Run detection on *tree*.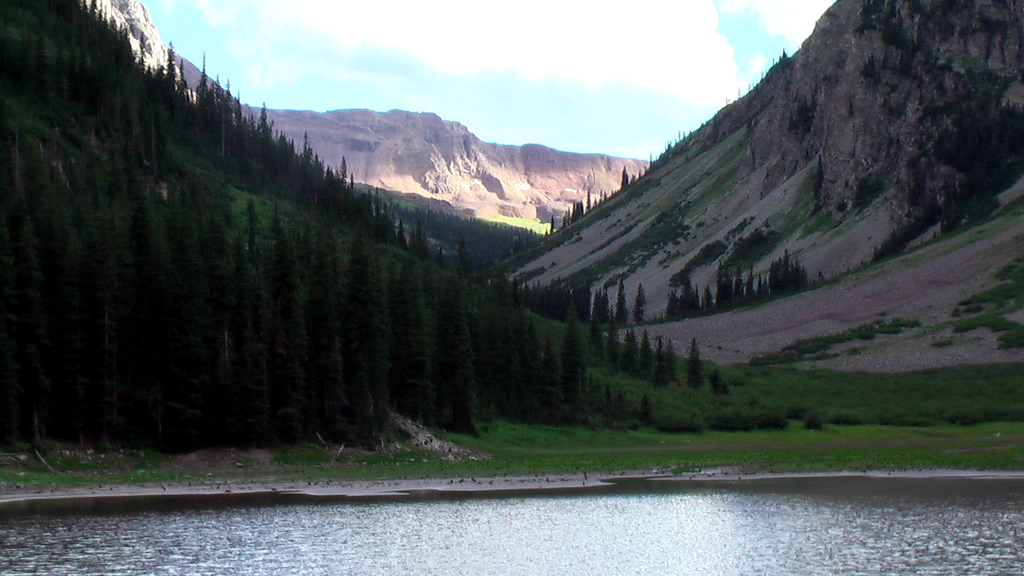
Result: left=687, top=337, right=708, bottom=401.
